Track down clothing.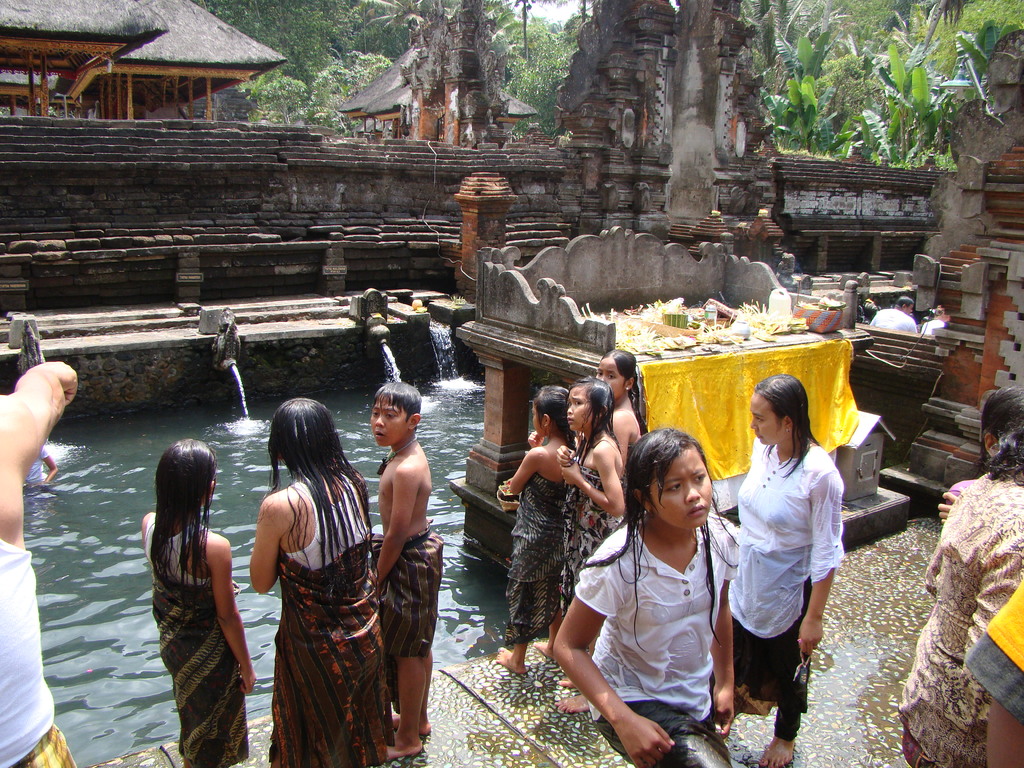
Tracked to box=[731, 412, 848, 713].
